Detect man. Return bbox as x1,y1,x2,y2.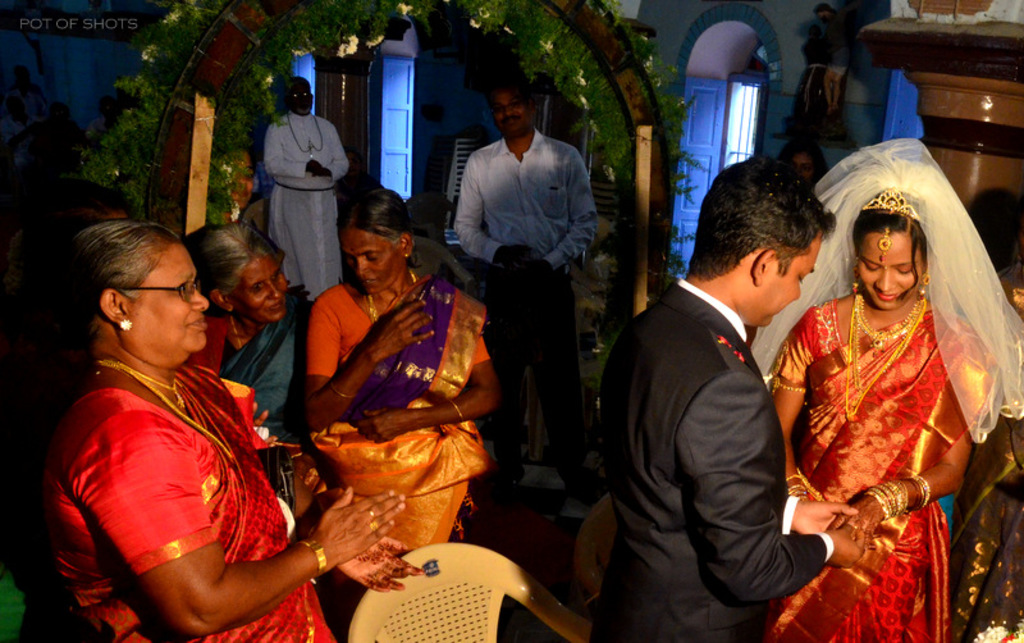
809,3,852,115.
